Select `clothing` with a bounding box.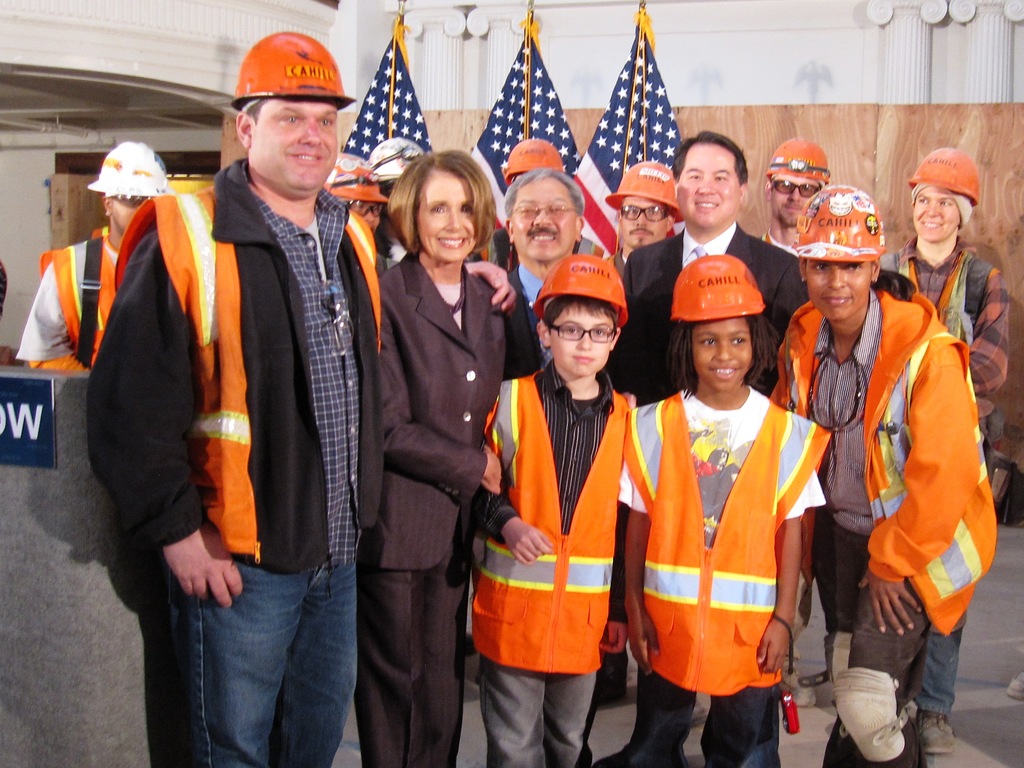
bbox(866, 249, 1015, 748).
